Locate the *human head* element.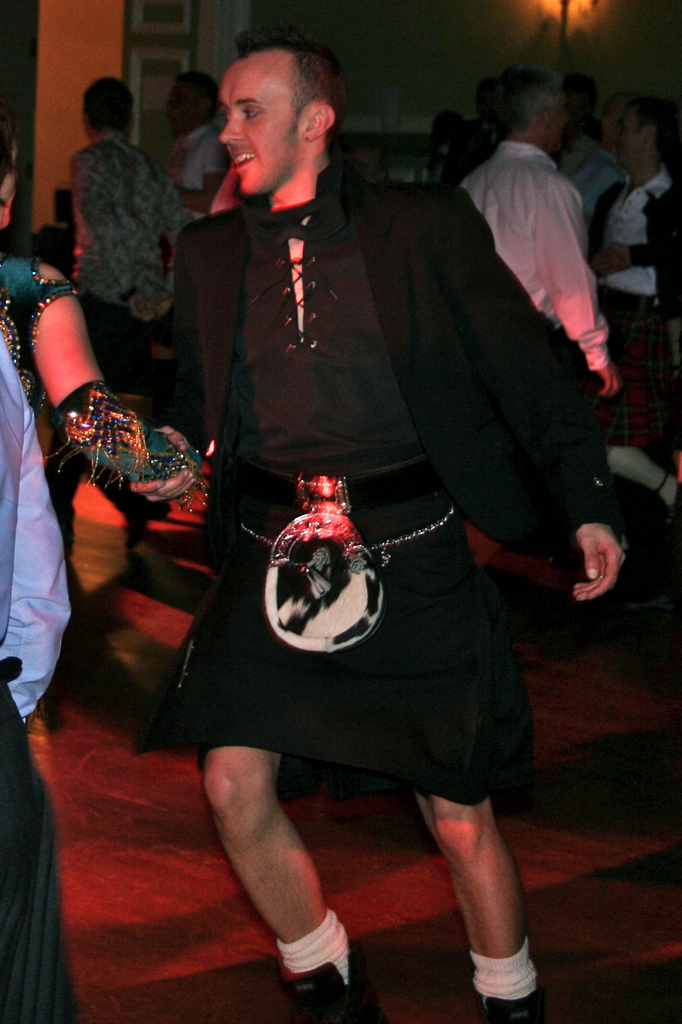
Element bbox: 493/67/563/160.
